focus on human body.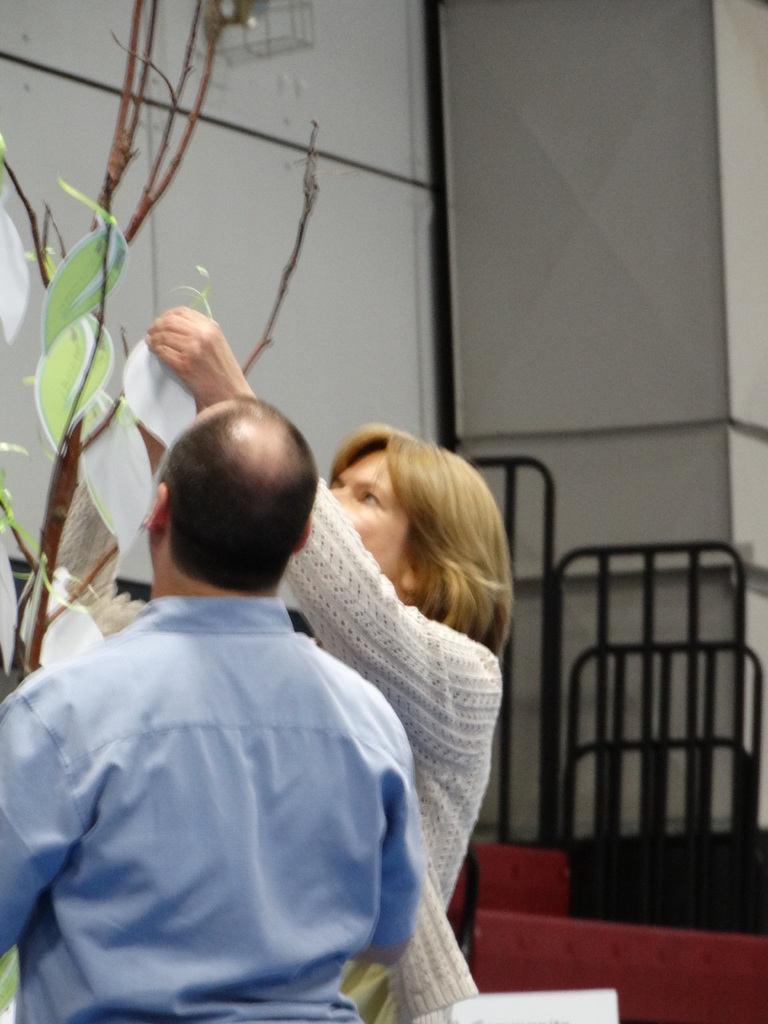
Focused at bbox=(0, 592, 422, 1023).
